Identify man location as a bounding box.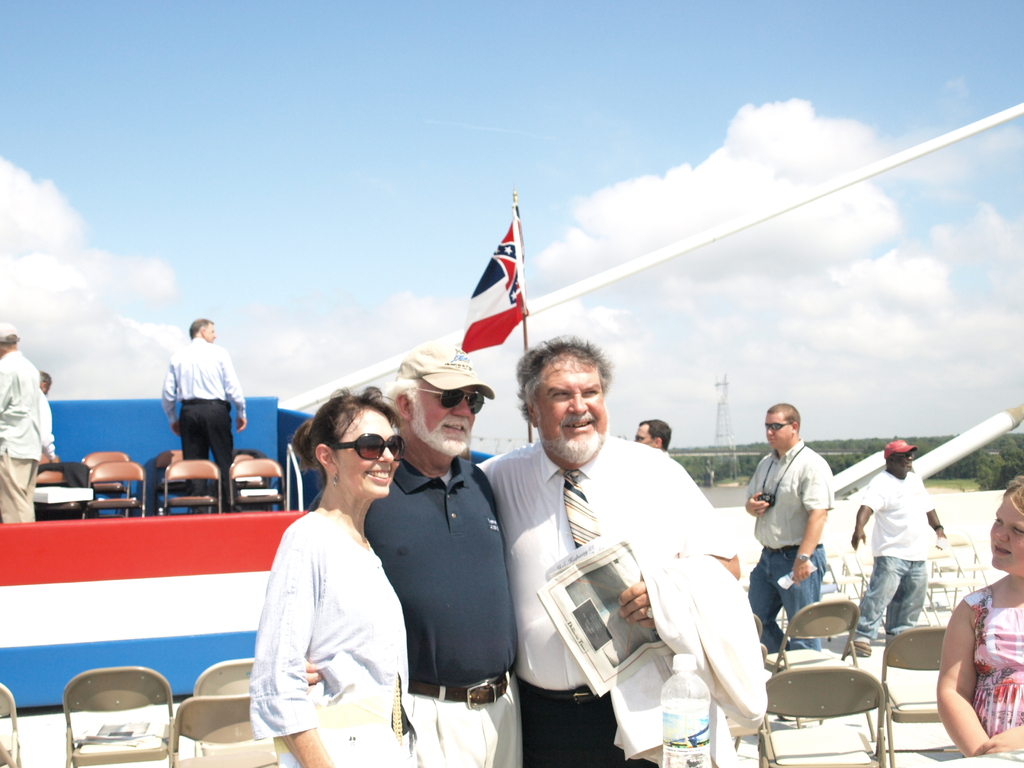
x1=304 y1=346 x2=525 y2=767.
